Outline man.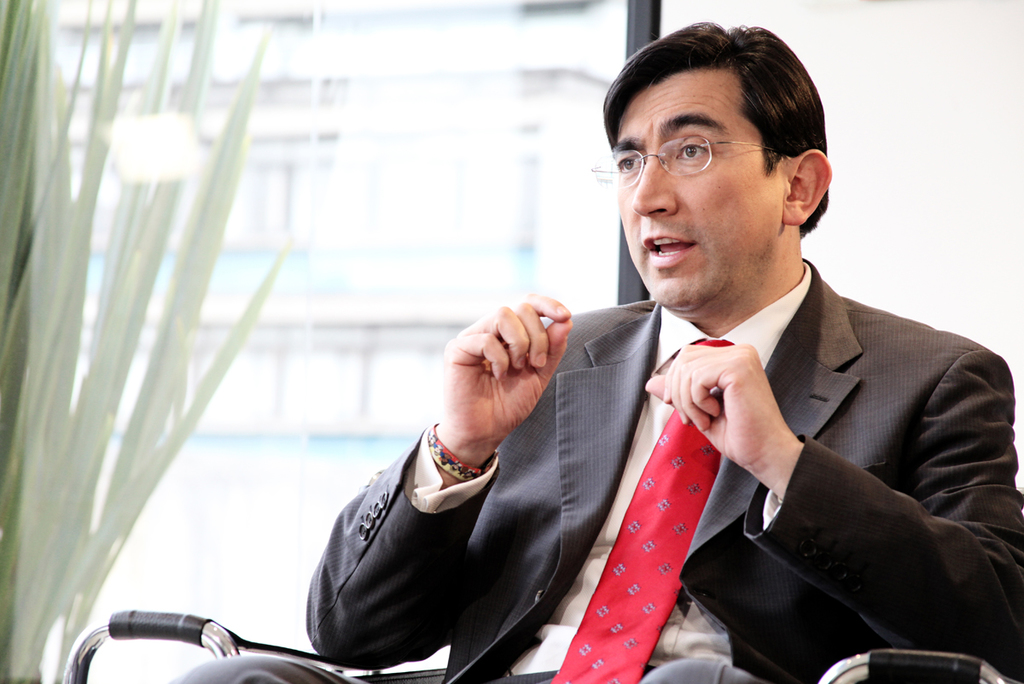
Outline: box(176, 9, 1023, 683).
